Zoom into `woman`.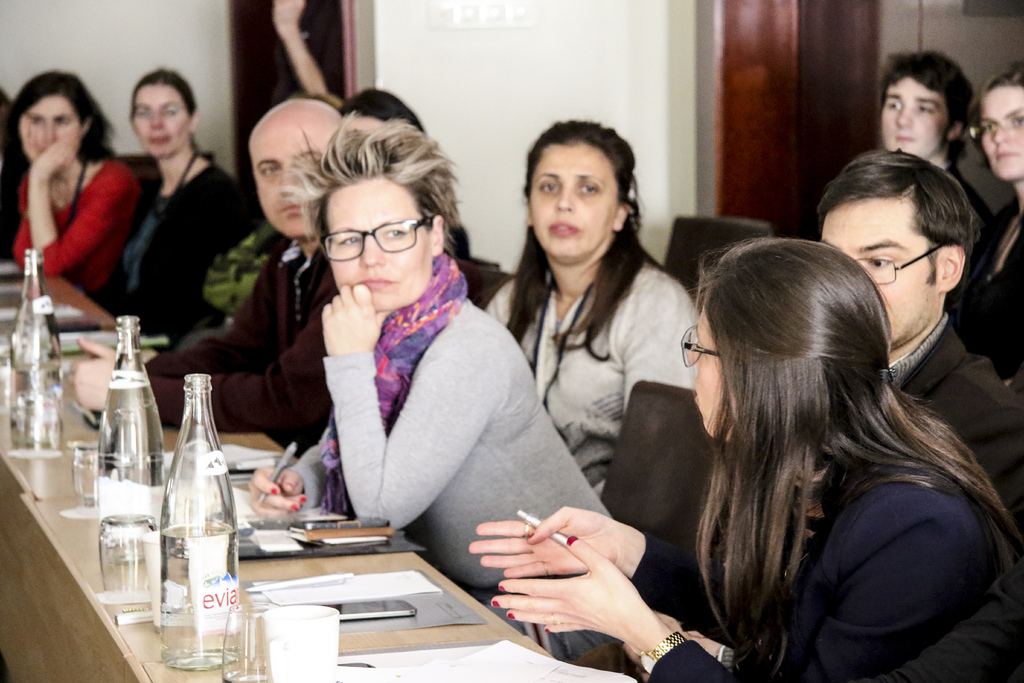
Zoom target: l=479, t=119, r=701, b=508.
